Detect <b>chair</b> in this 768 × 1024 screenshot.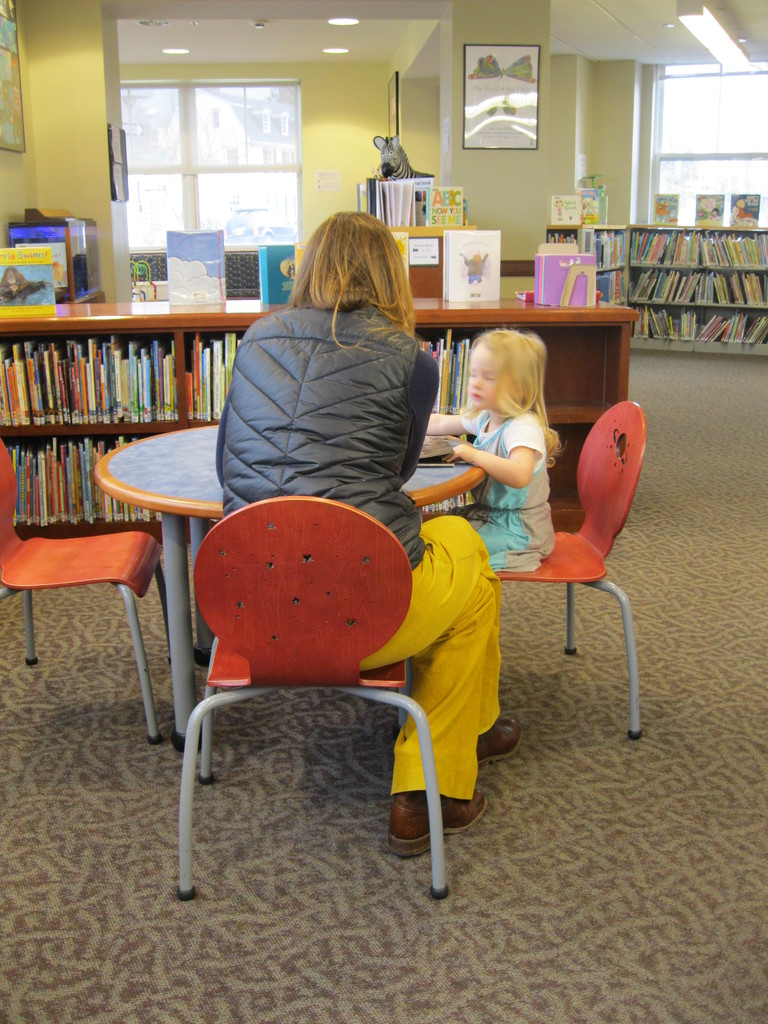
Detection: (497, 403, 646, 740).
